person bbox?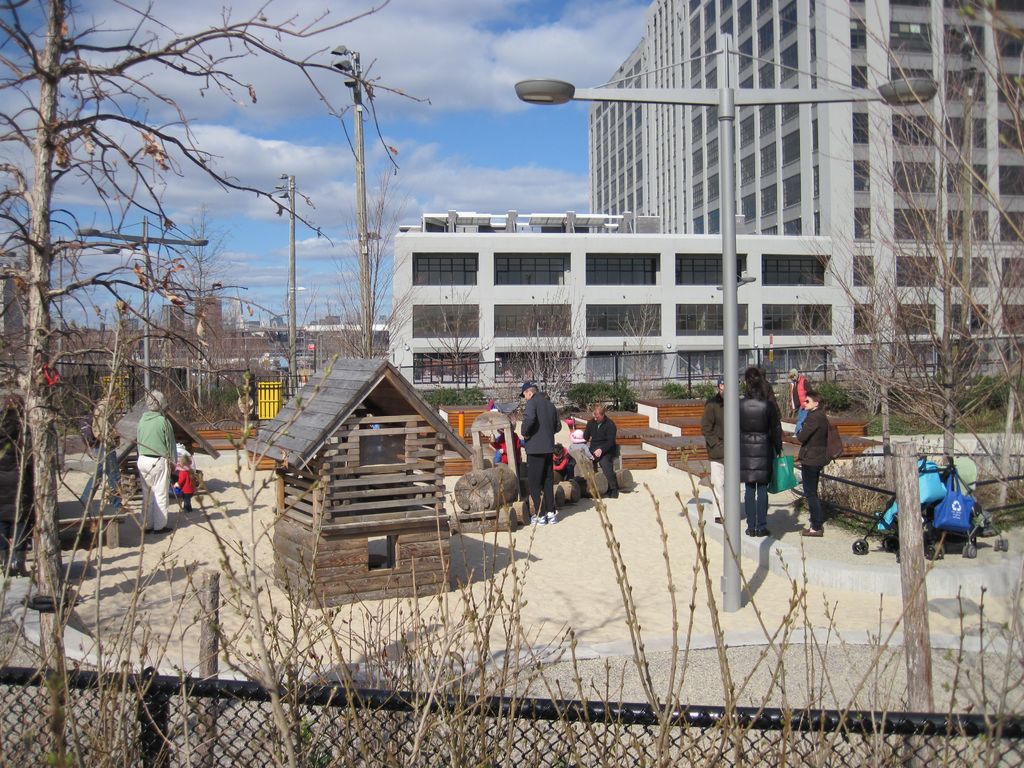
left=587, top=404, right=623, bottom=494
